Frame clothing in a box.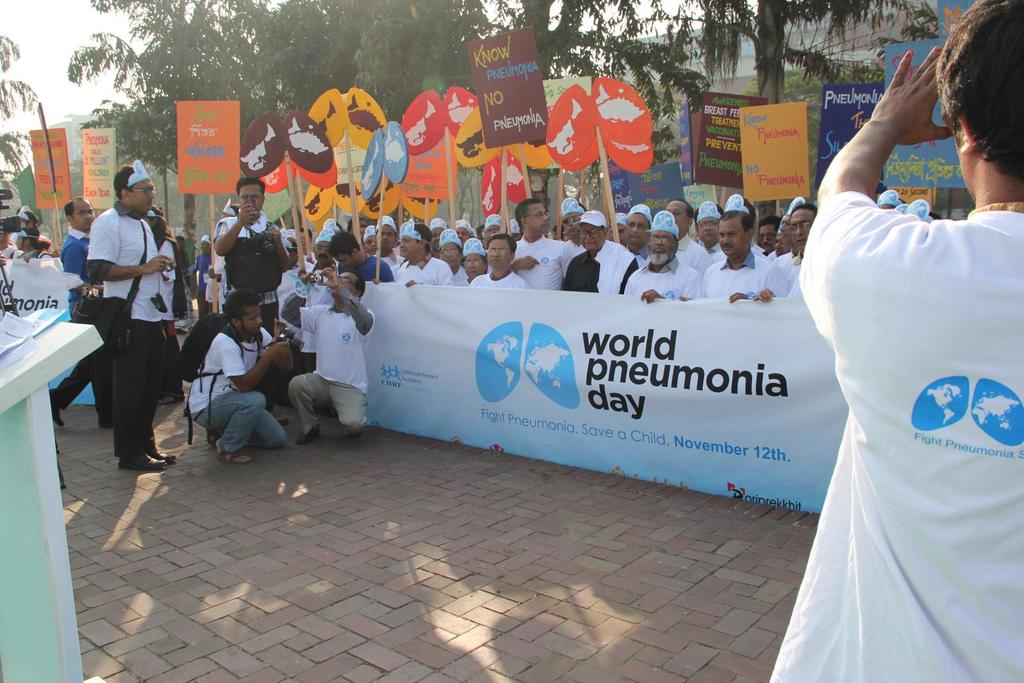
772 131 1009 648.
